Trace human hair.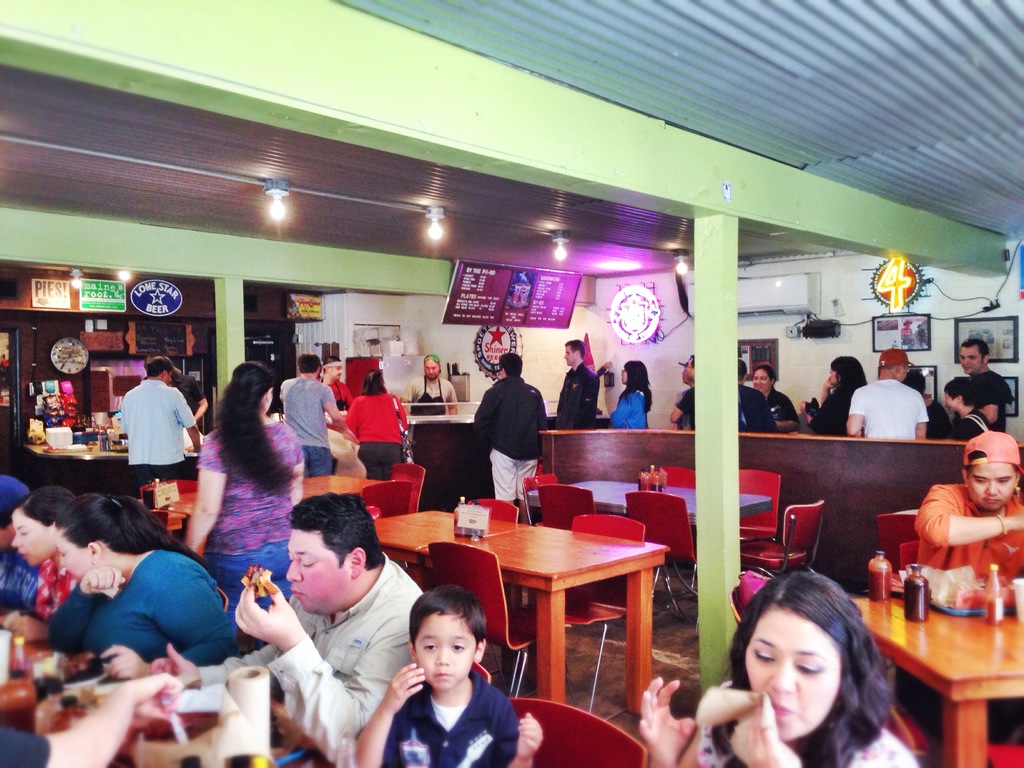
Traced to [762, 365, 777, 384].
